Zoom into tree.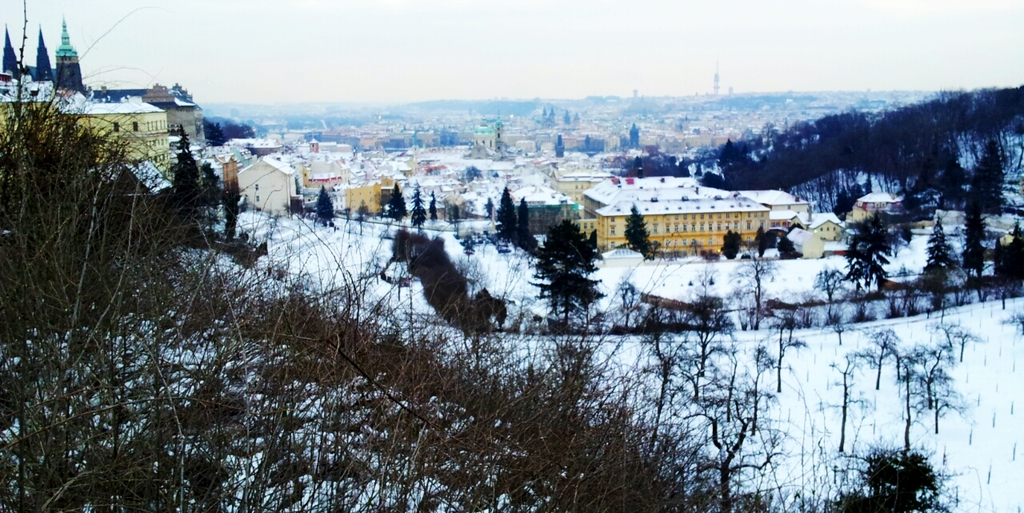
Zoom target: left=628, top=202, right=659, bottom=261.
